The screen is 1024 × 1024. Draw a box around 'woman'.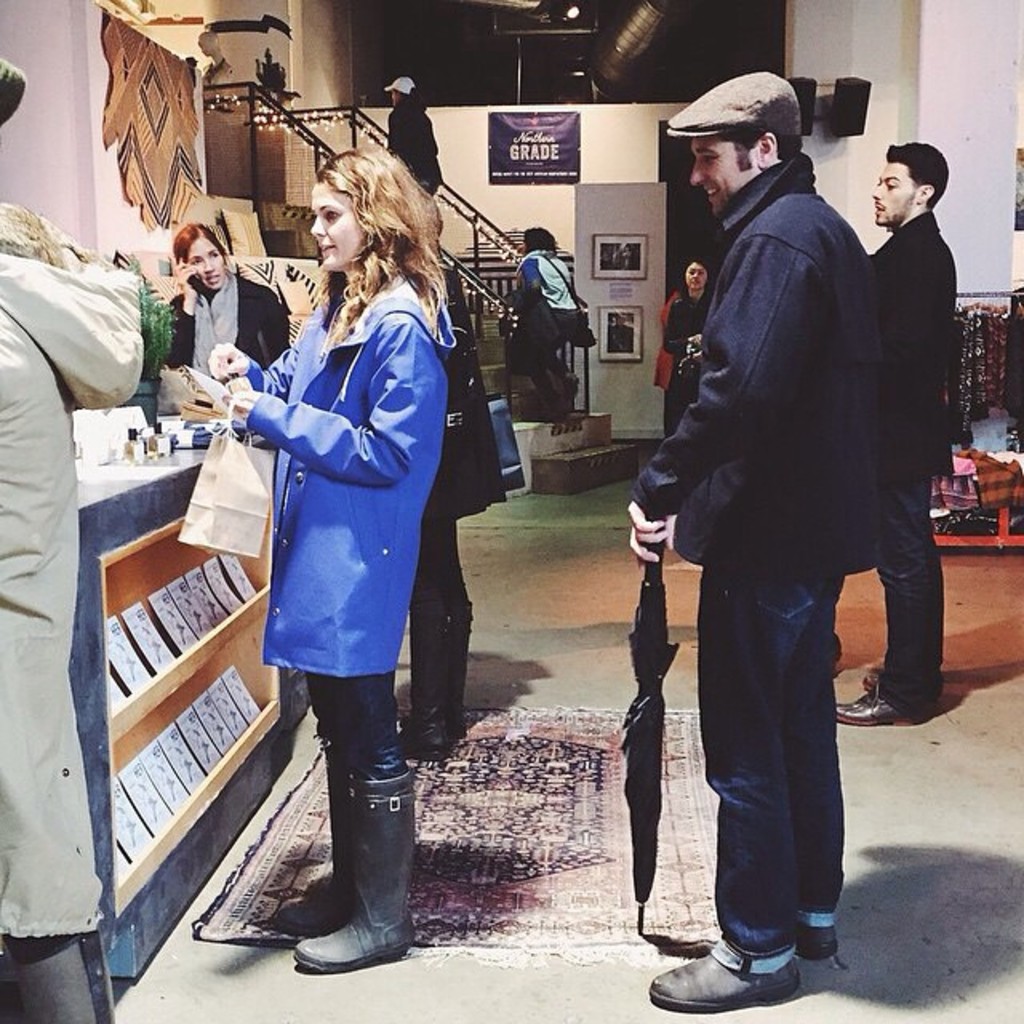
bbox=[165, 219, 296, 405].
